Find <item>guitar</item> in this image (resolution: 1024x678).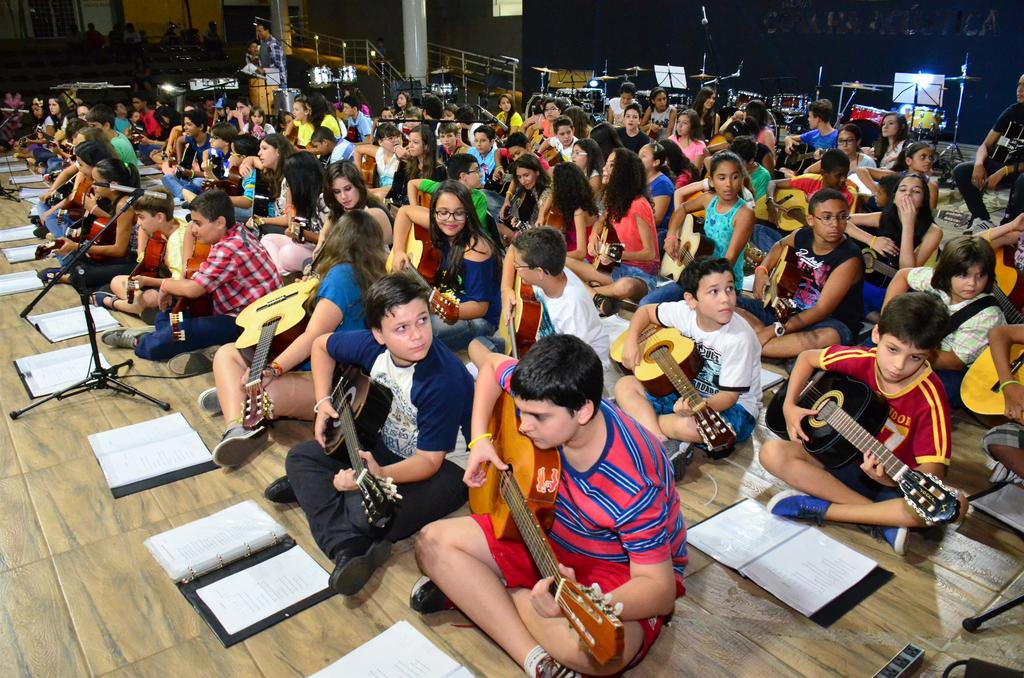
463:390:626:672.
